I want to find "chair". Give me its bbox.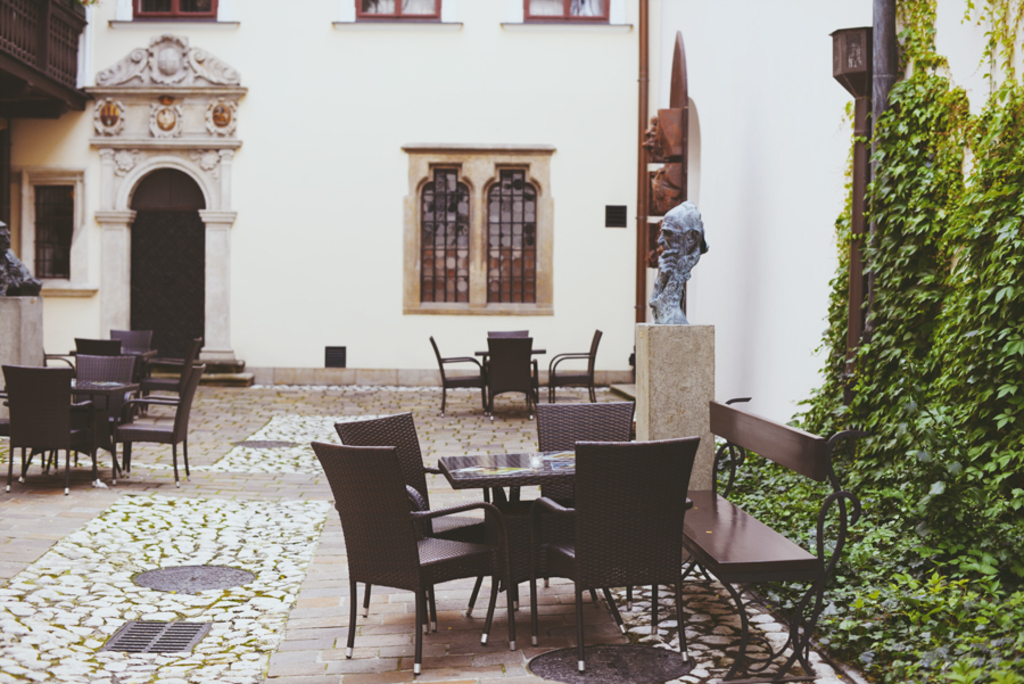
<bbox>528, 436, 700, 673</bbox>.
